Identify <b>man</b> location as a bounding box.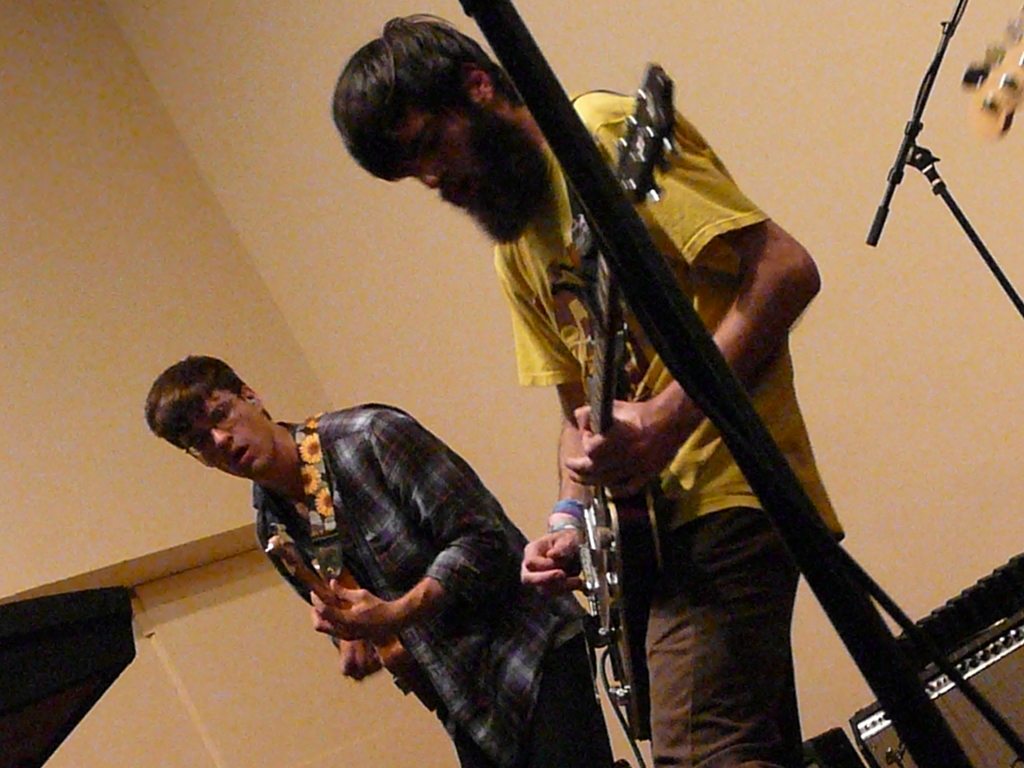
bbox=[128, 359, 629, 767].
